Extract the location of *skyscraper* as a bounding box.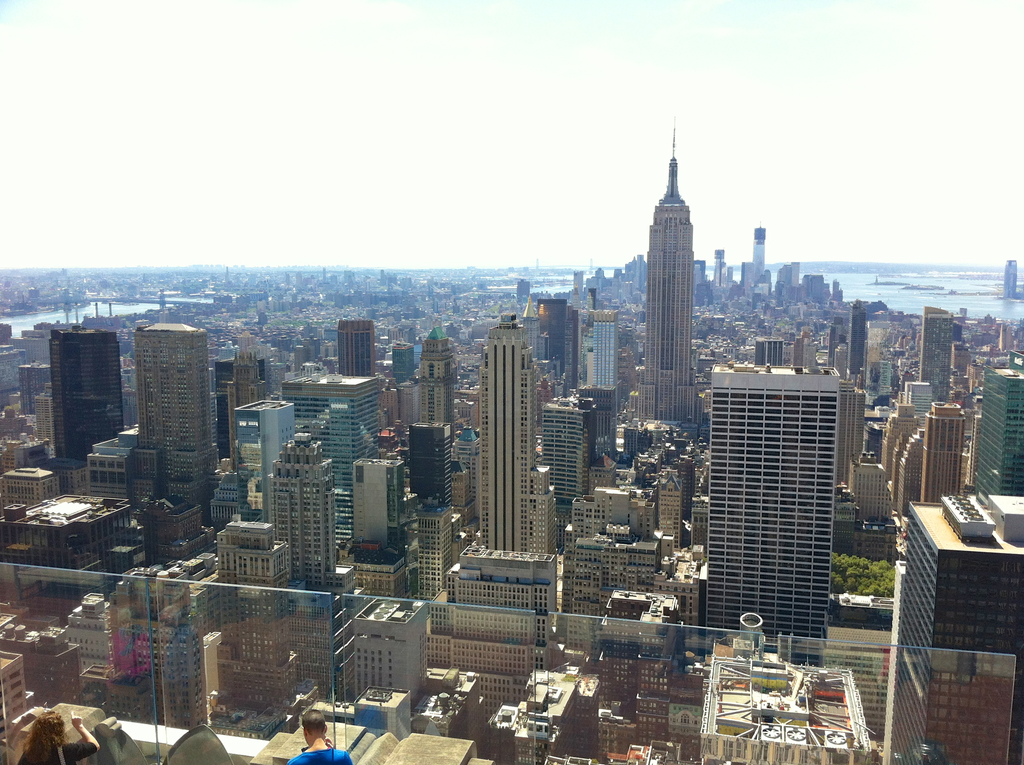
l=902, t=403, r=969, b=513.
